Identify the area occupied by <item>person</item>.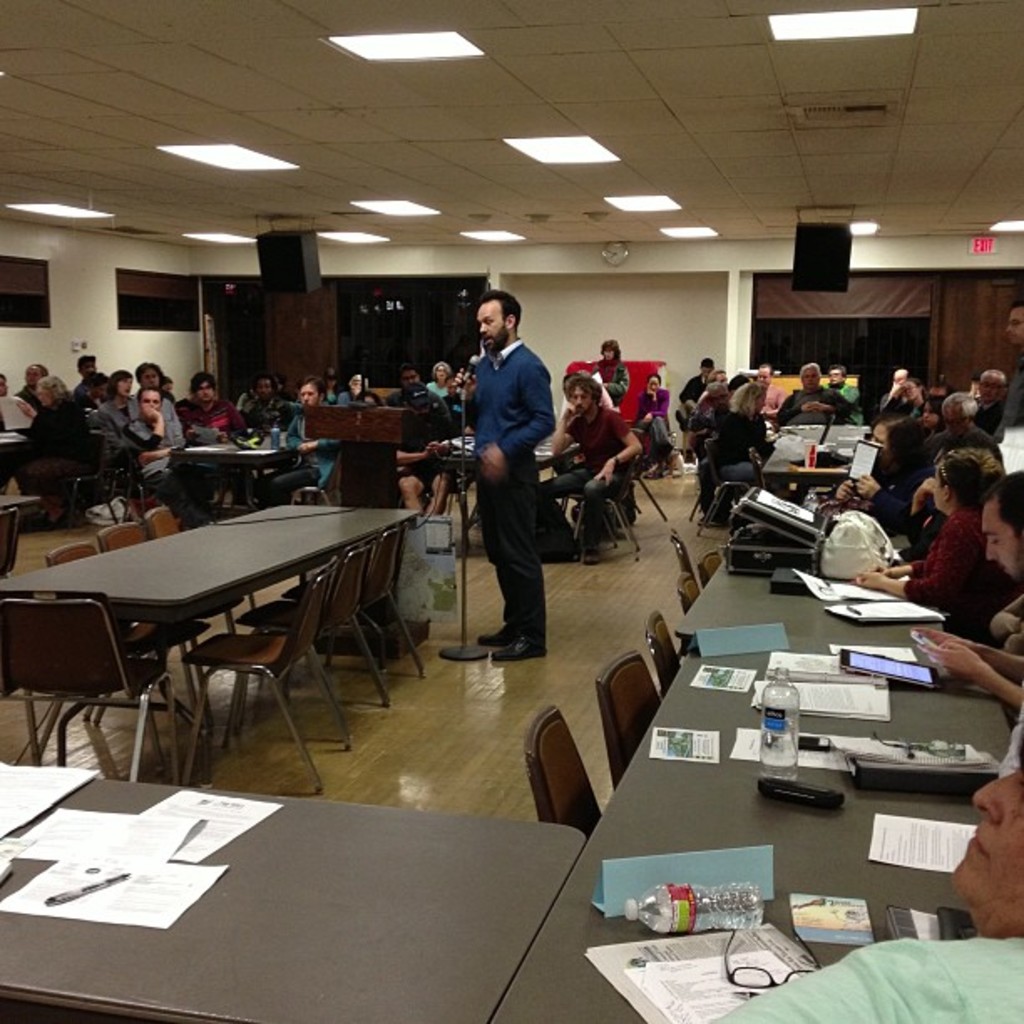
Area: 477, 288, 559, 666.
